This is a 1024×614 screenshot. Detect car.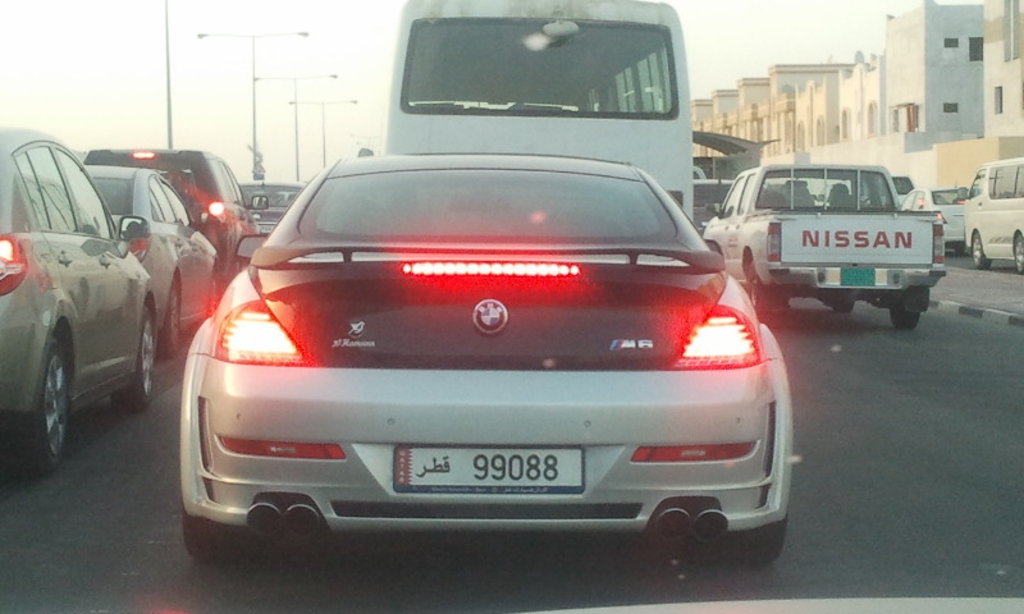
(x1=0, y1=124, x2=154, y2=476).
